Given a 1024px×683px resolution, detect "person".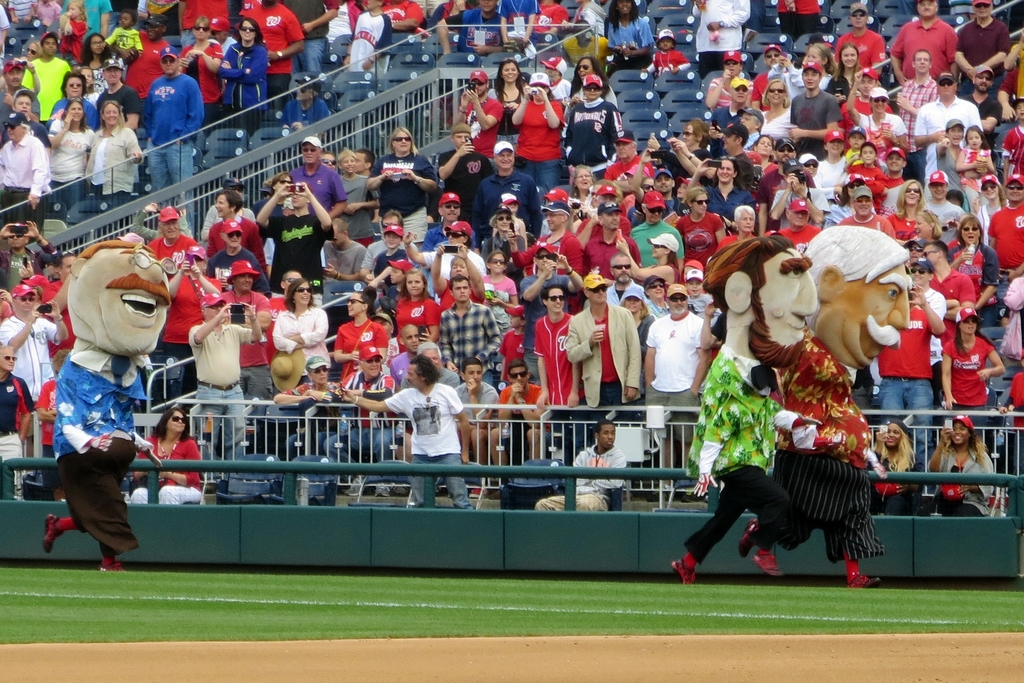
<box>711,201,765,261</box>.
